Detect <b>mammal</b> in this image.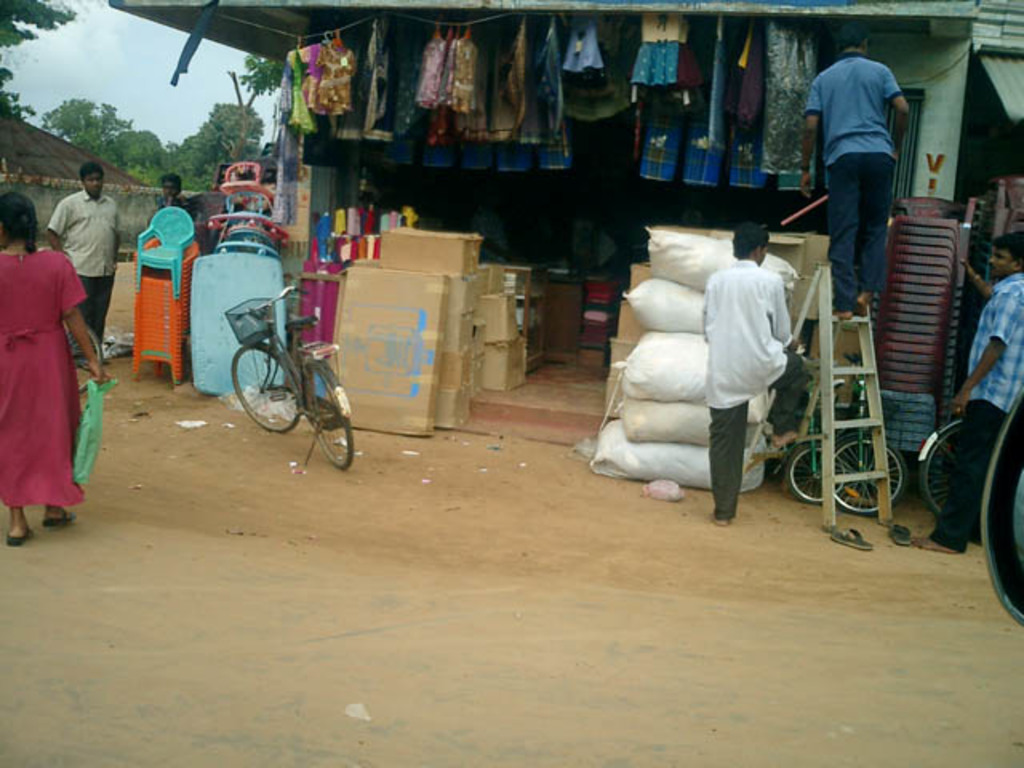
Detection: detection(702, 216, 814, 523).
